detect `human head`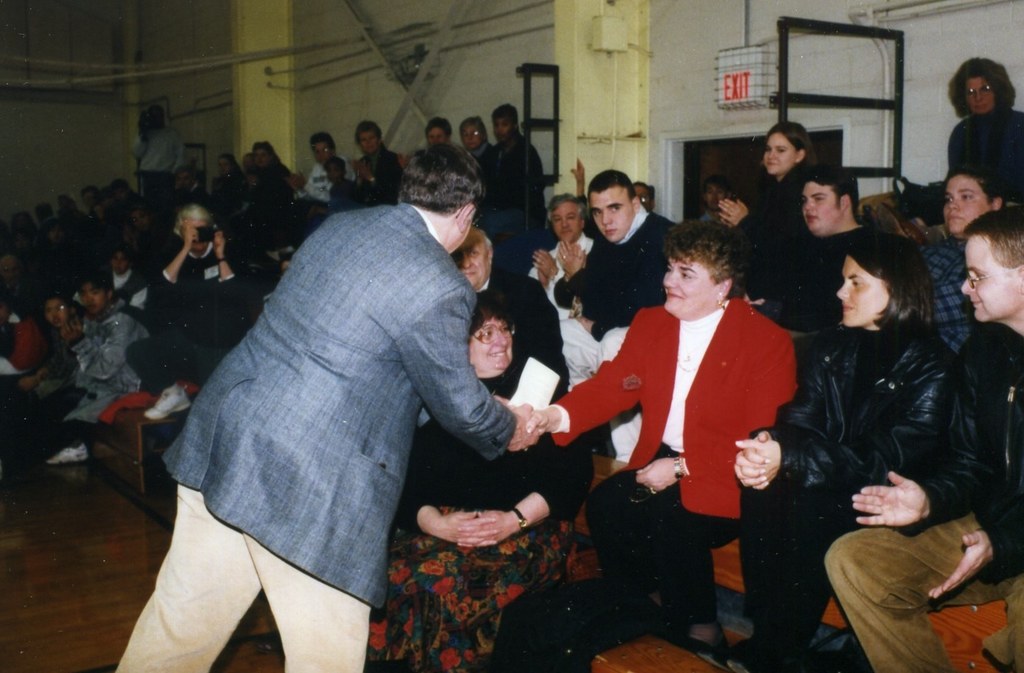
956:206:1023:323
